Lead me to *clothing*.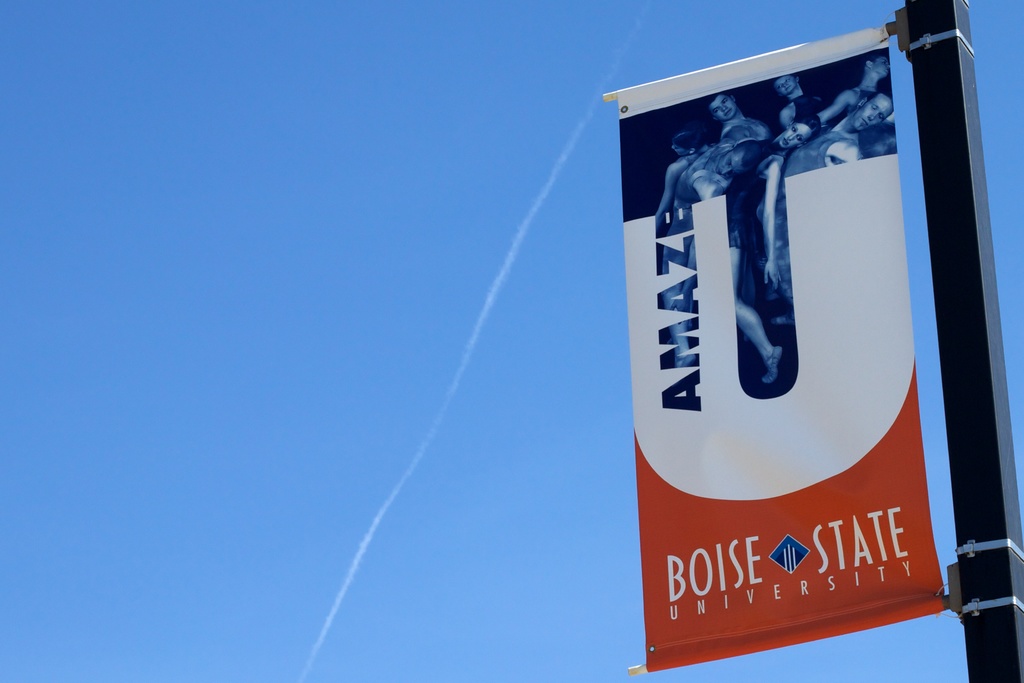
Lead to [x1=772, y1=128, x2=855, y2=241].
